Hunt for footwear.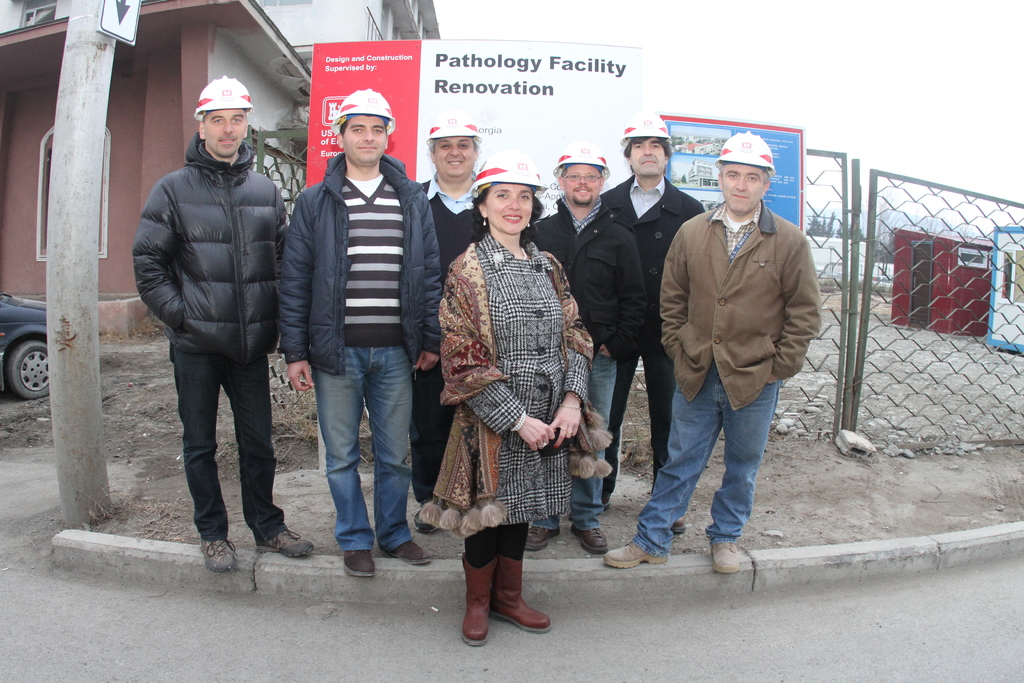
Hunted down at <bbox>570, 525, 609, 554</bbox>.
